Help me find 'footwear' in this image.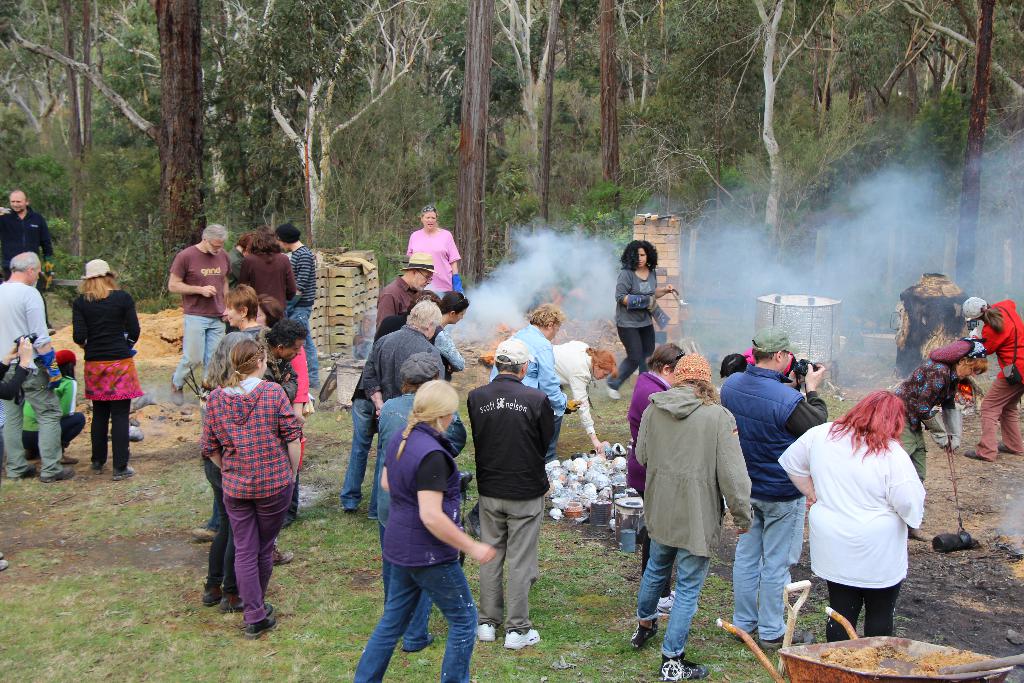
Found it: BBox(905, 527, 938, 541).
